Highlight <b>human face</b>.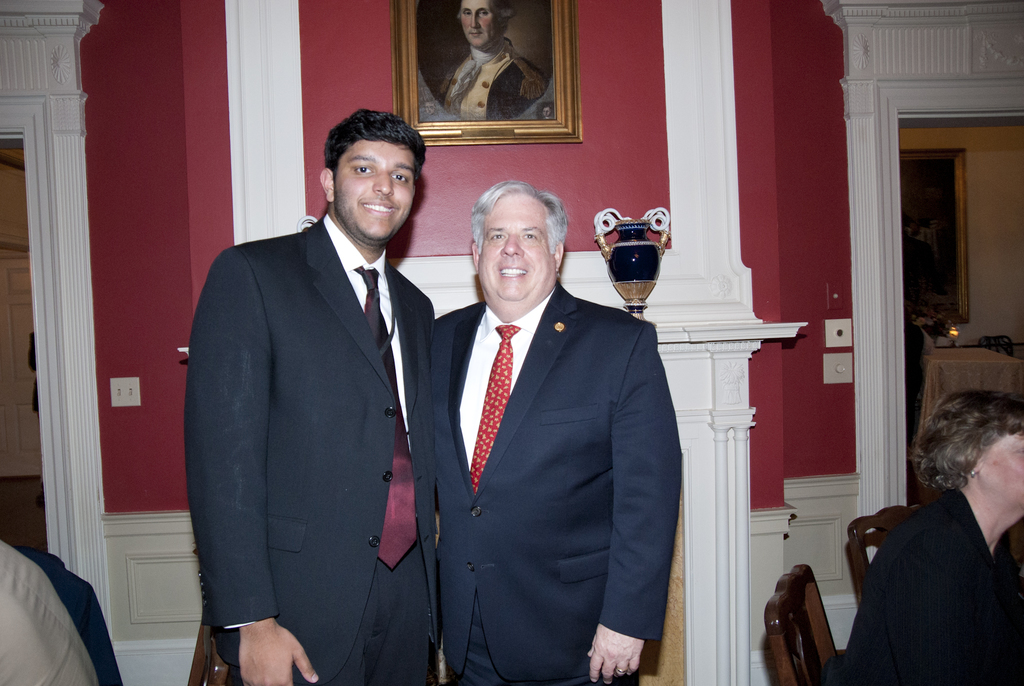
Highlighted region: region(980, 432, 1023, 510).
